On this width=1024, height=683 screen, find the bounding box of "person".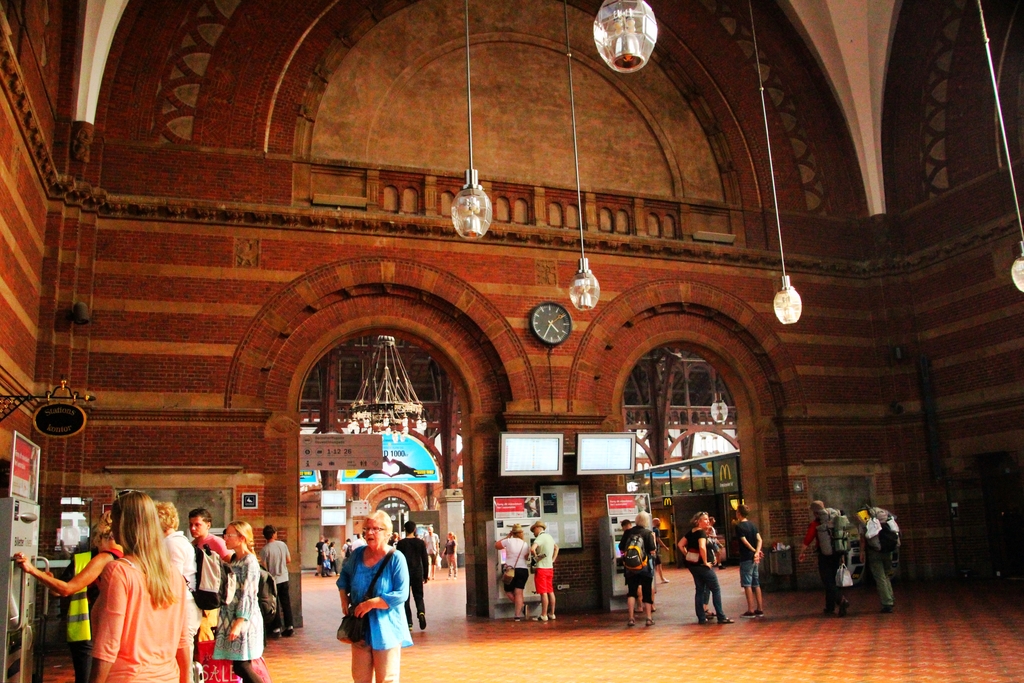
Bounding box: [323, 537, 332, 574].
